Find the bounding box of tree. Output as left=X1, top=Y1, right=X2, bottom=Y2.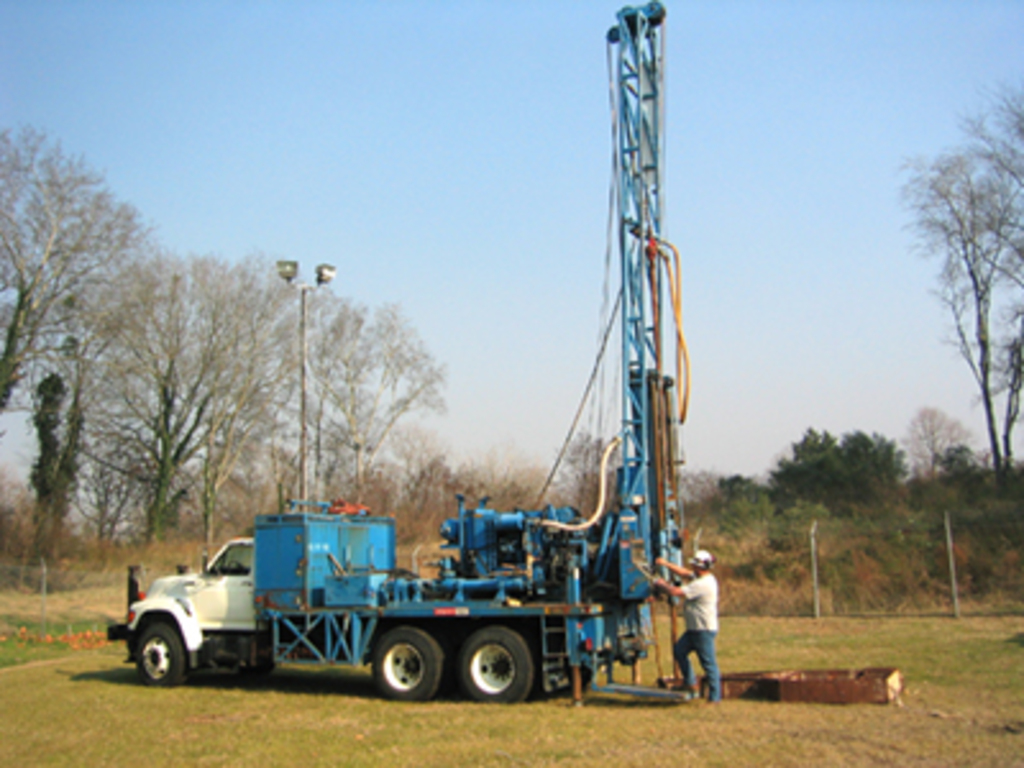
left=901, top=95, right=1009, bottom=476.
